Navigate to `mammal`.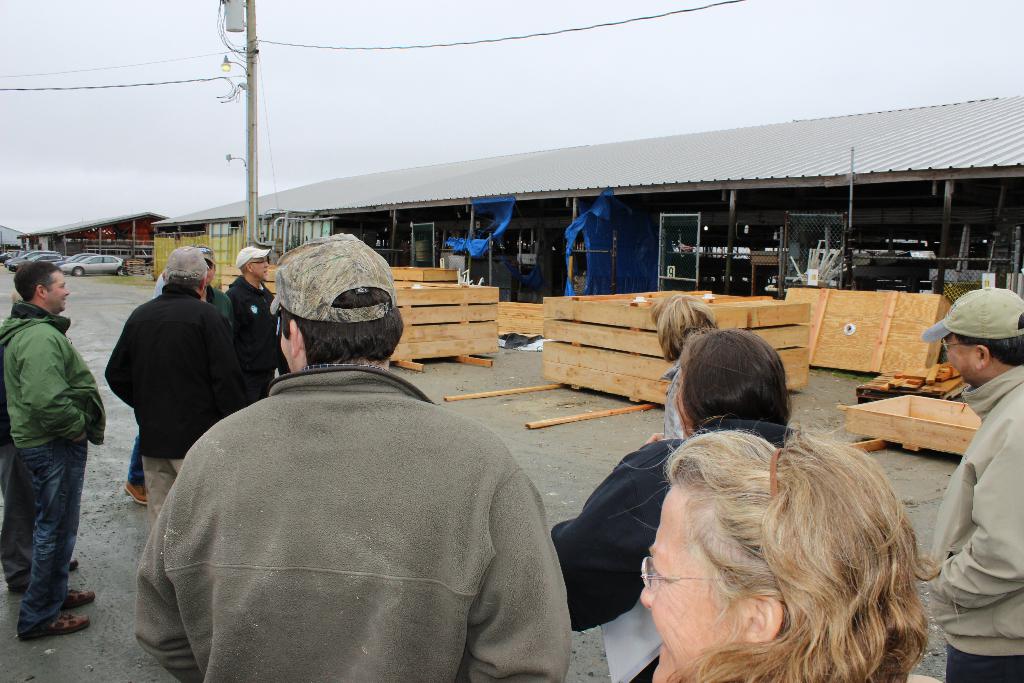
Navigation target: [0, 347, 79, 591].
